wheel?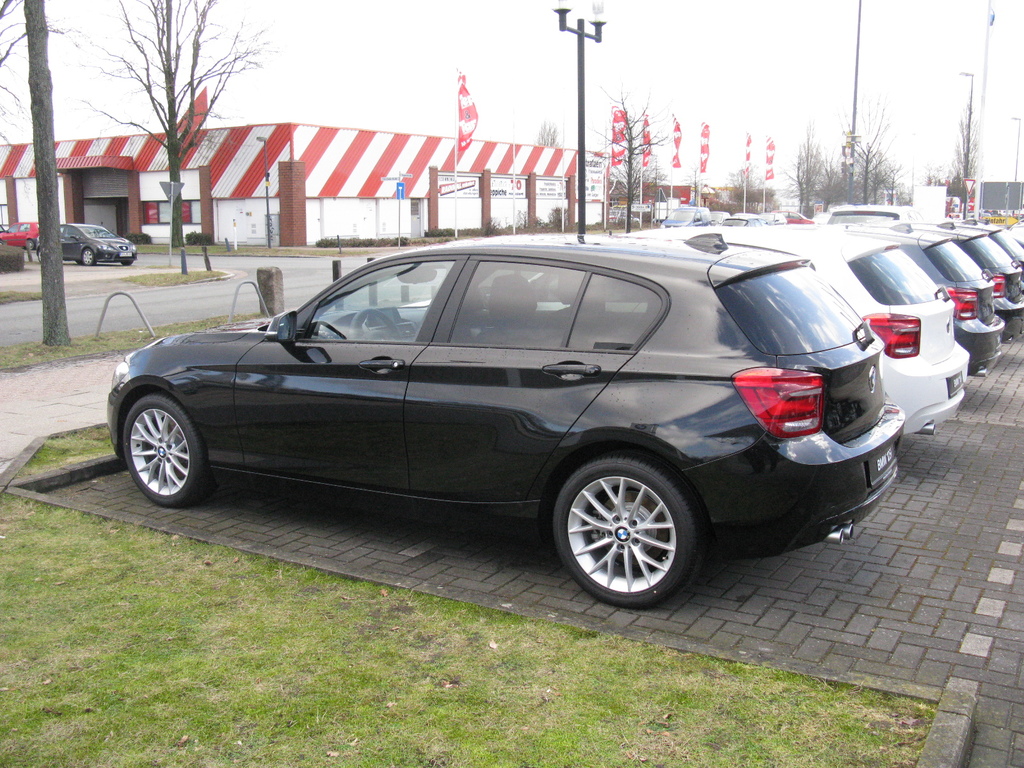
box=[38, 248, 42, 262]
